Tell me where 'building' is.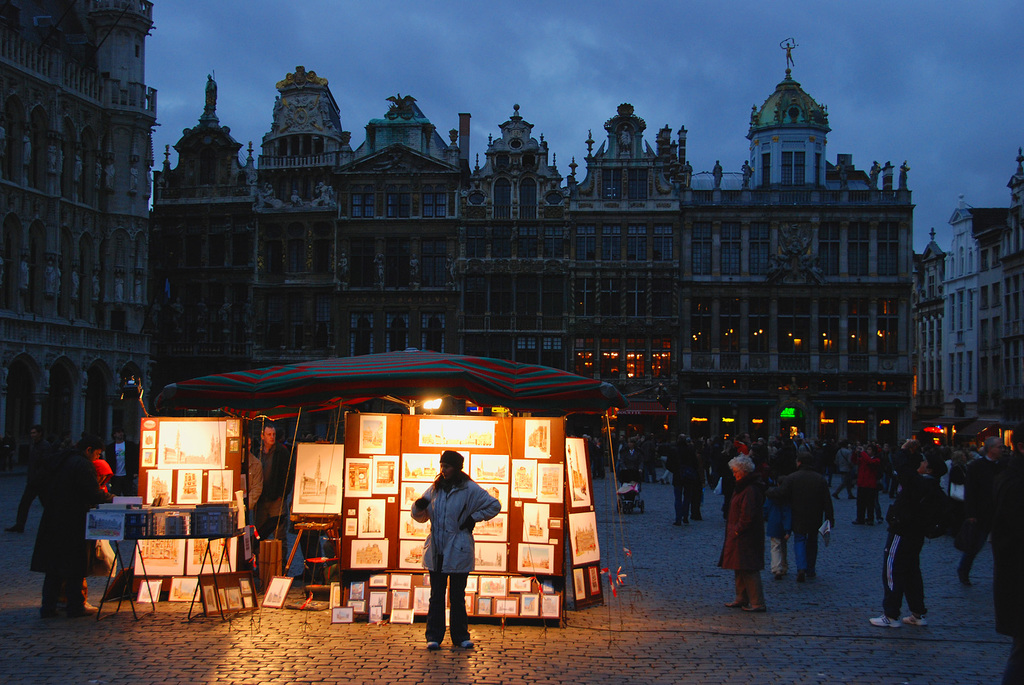
'building' is at bbox=[144, 35, 918, 472].
